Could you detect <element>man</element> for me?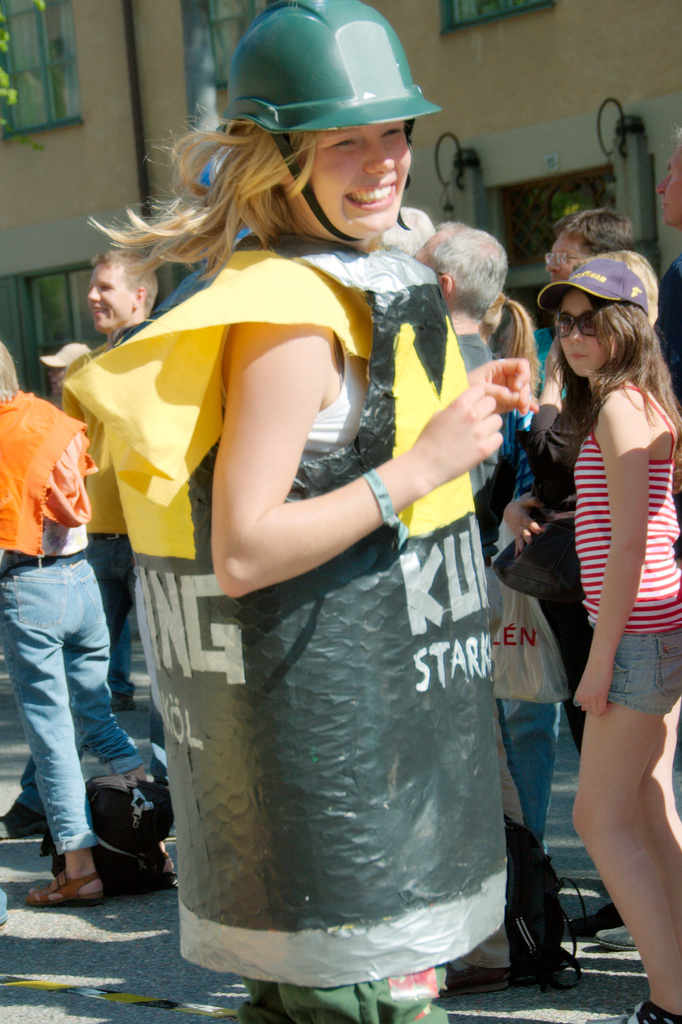
Detection result: locate(515, 209, 639, 406).
